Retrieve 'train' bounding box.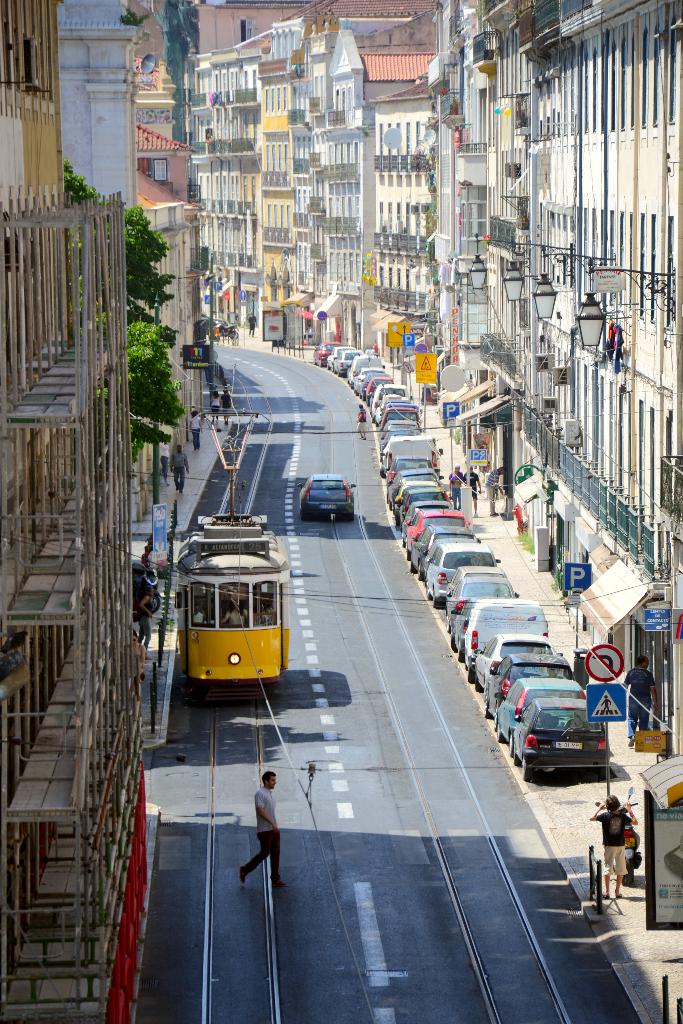
Bounding box: (left=175, top=412, right=291, bottom=700).
